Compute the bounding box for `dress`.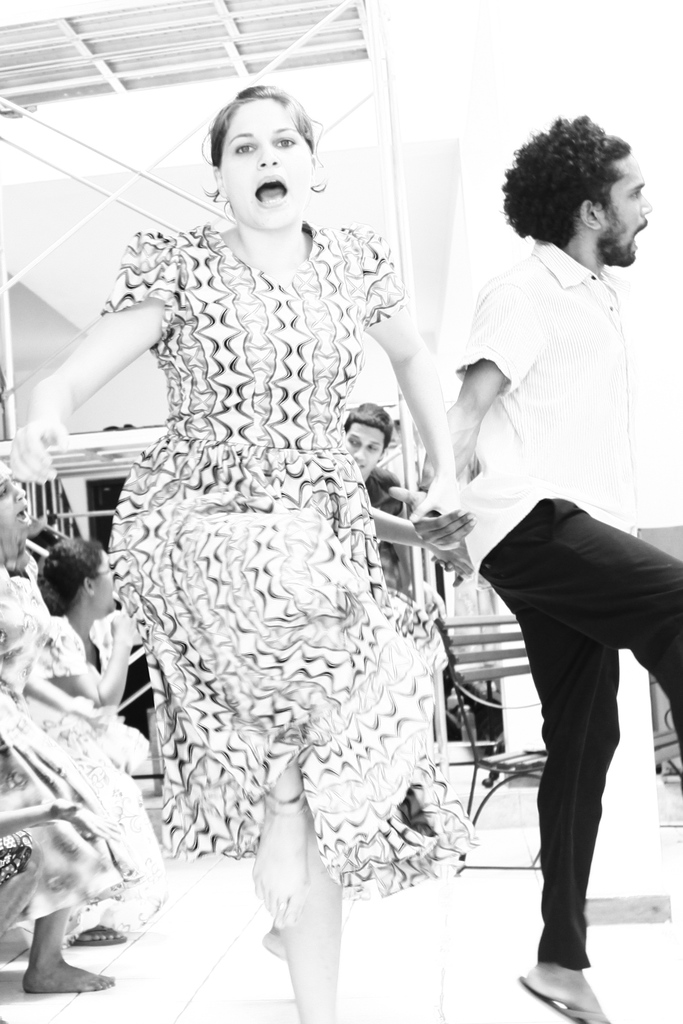
detection(106, 221, 470, 903).
